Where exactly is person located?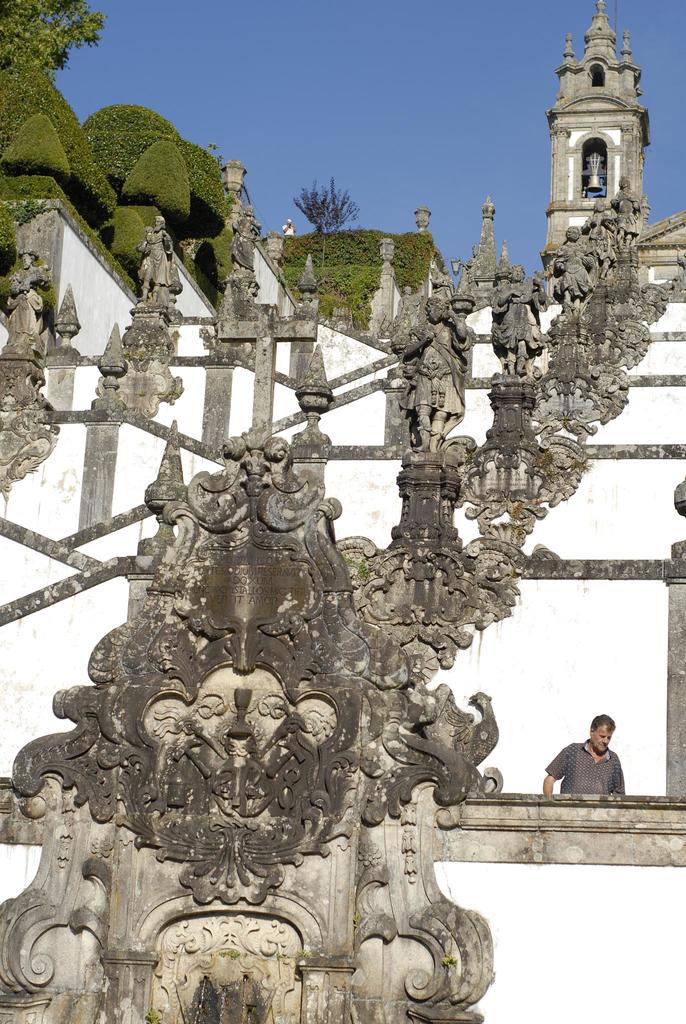
Its bounding box is <box>541,713,628,798</box>.
